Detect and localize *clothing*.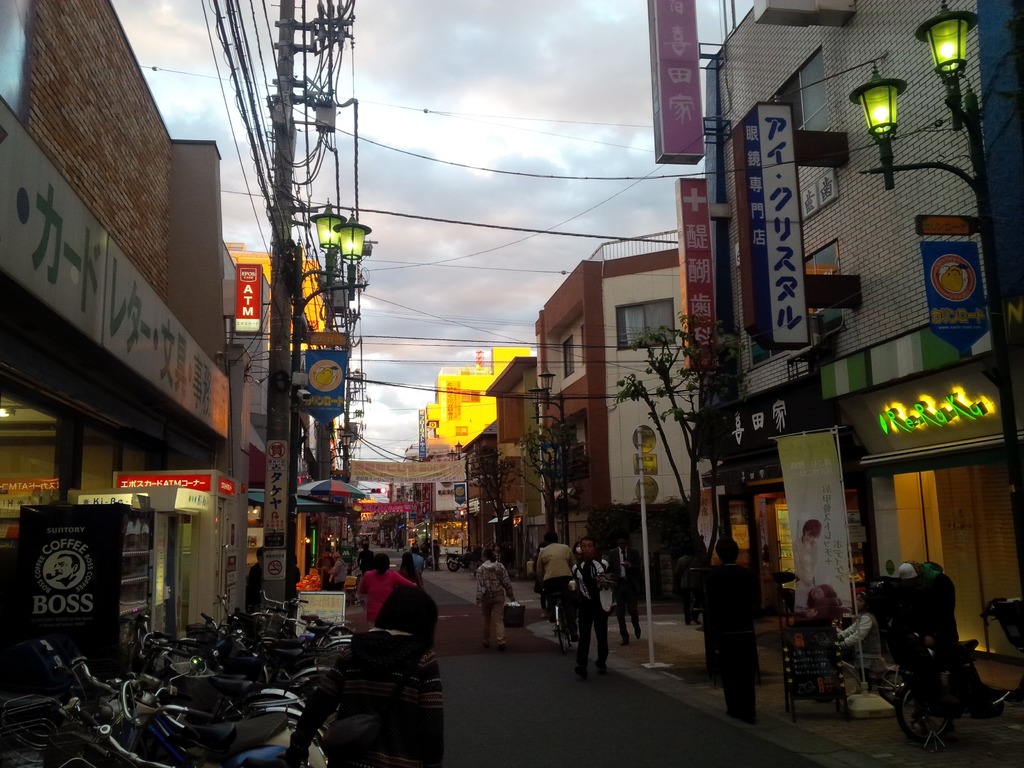
Localized at pyautogui.locateOnScreen(475, 564, 507, 641).
